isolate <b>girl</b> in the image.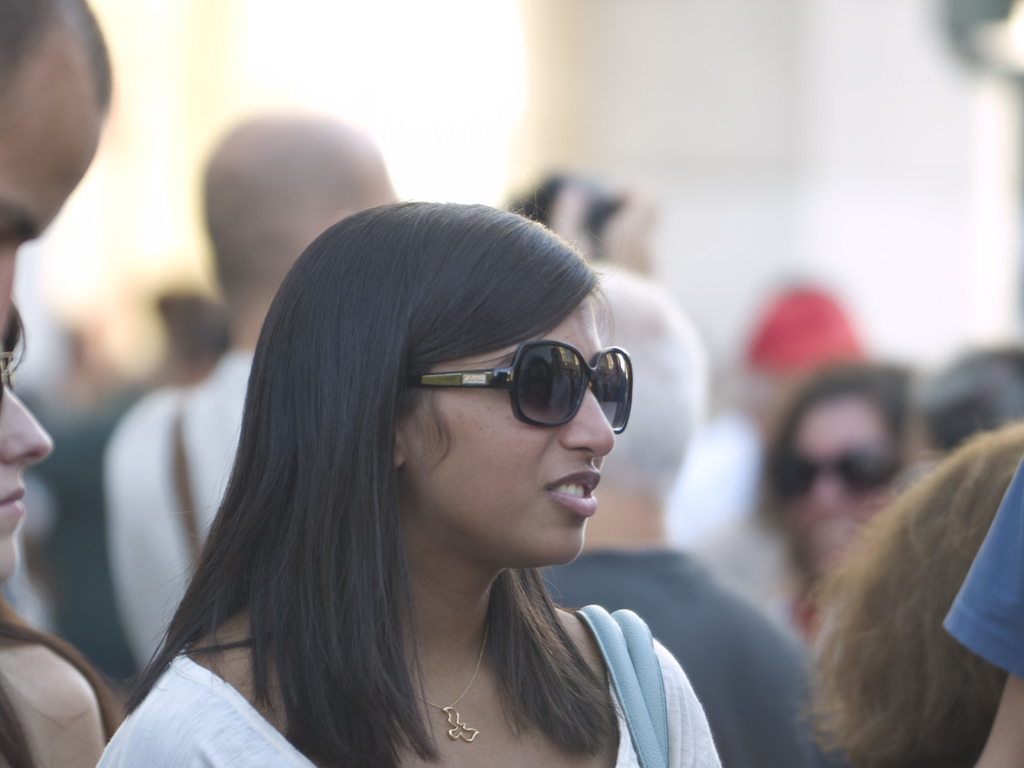
Isolated region: <bbox>0, 302, 120, 767</bbox>.
